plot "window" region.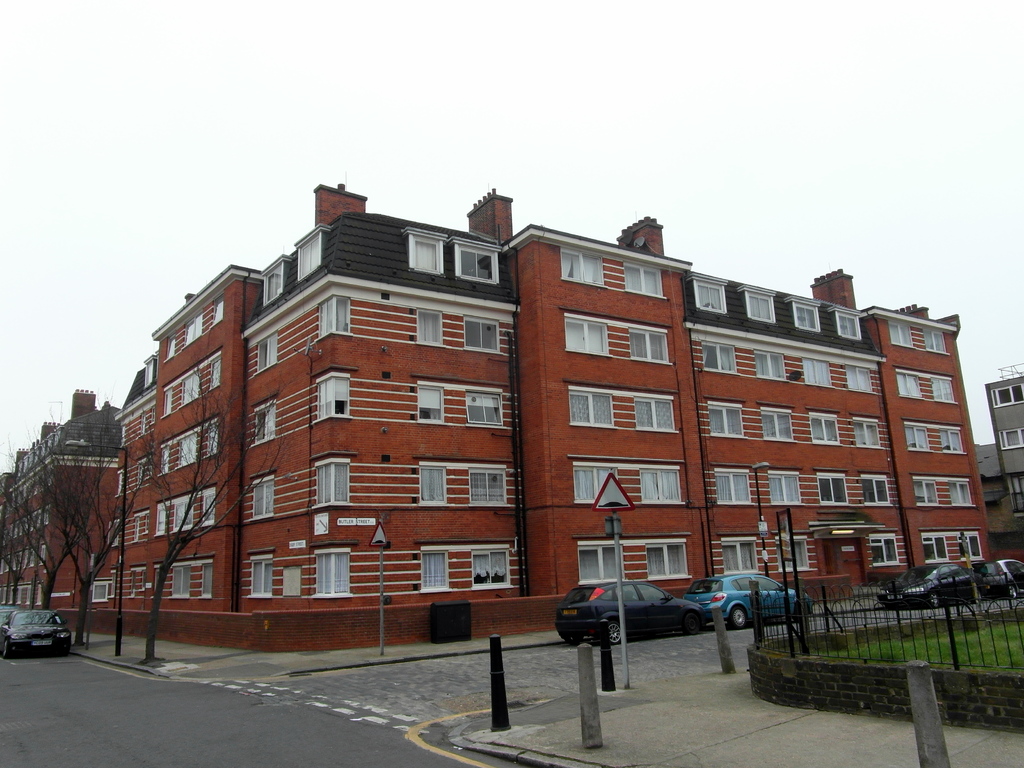
Plotted at bbox=[765, 470, 799, 509].
